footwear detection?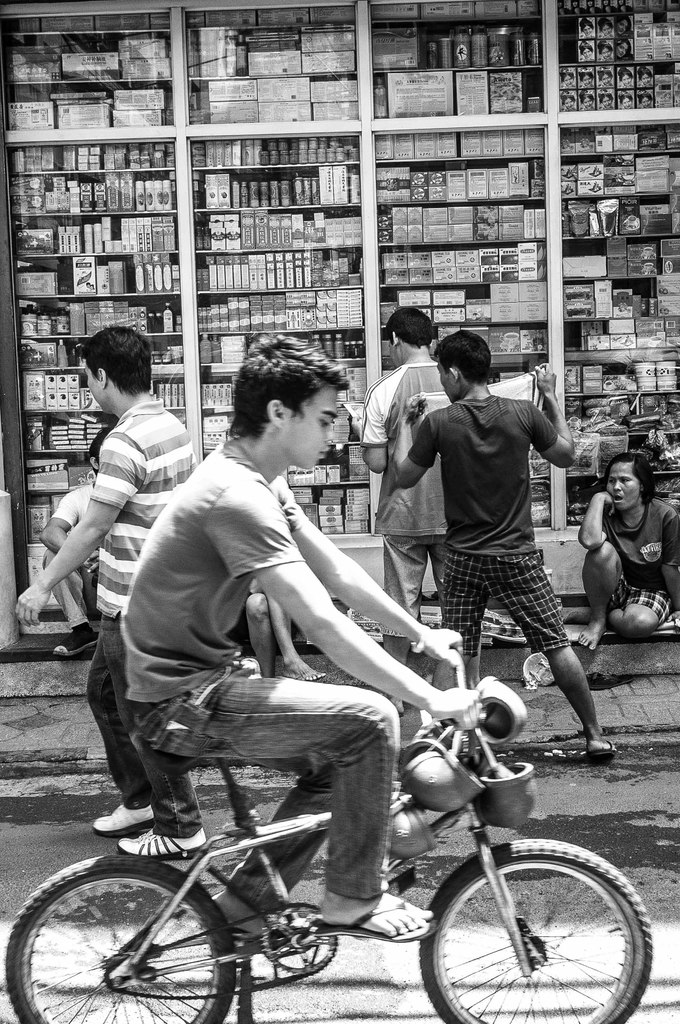
[x1=116, y1=832, x2=212, y2=858]
